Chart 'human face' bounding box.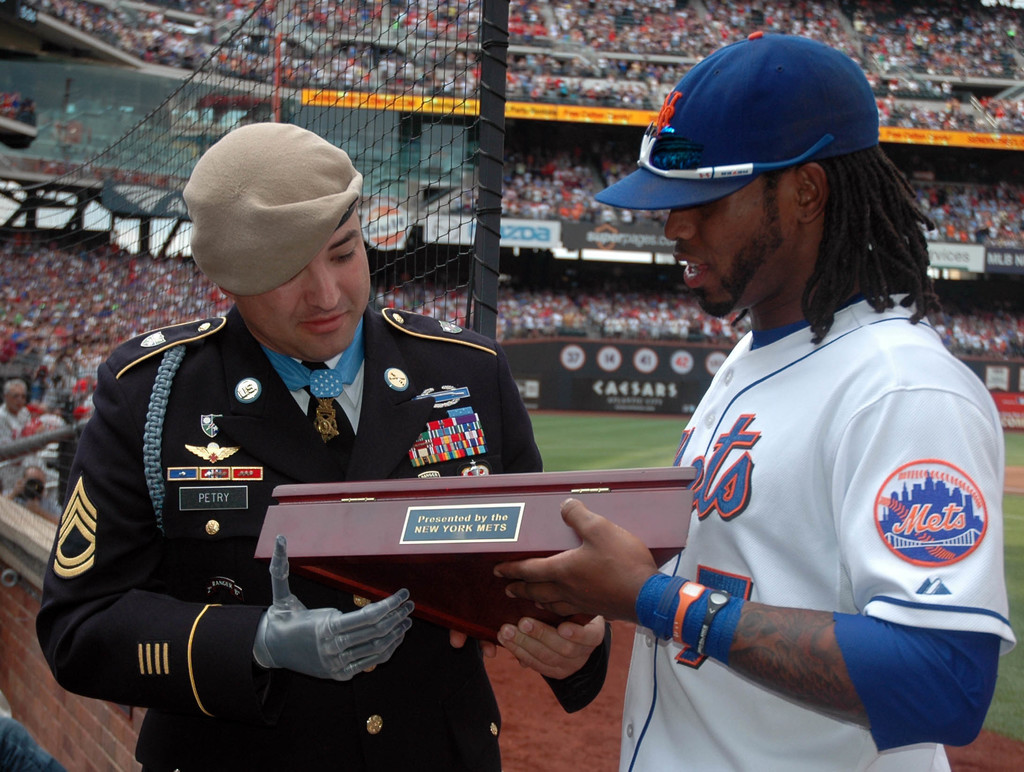
Charted: detection(9, 382, 26, 417).
